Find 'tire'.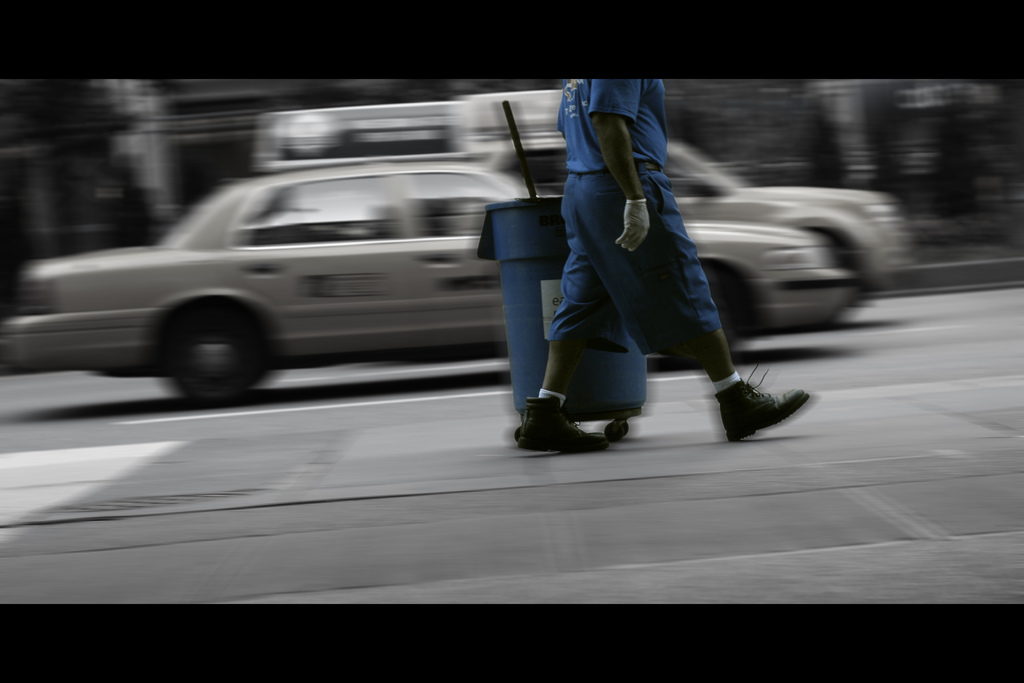
bbox(163, 299, 284, 400).
